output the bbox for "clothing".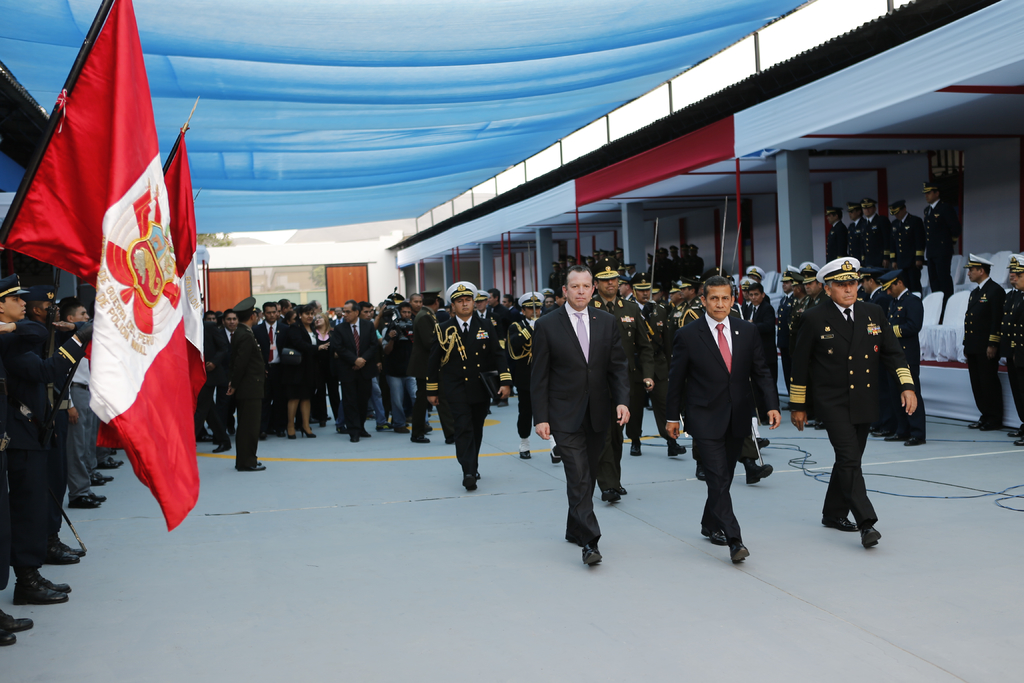
(419, 309, 516, 482).
